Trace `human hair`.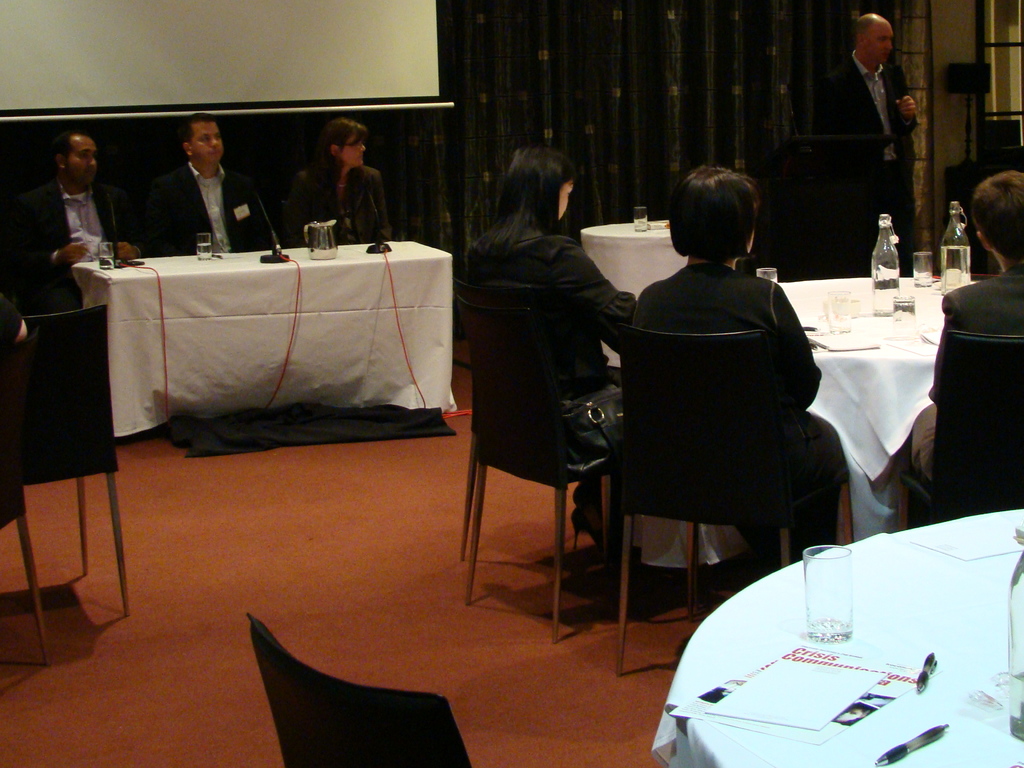
Traced to bbox=[668, 162, 758, 260].
